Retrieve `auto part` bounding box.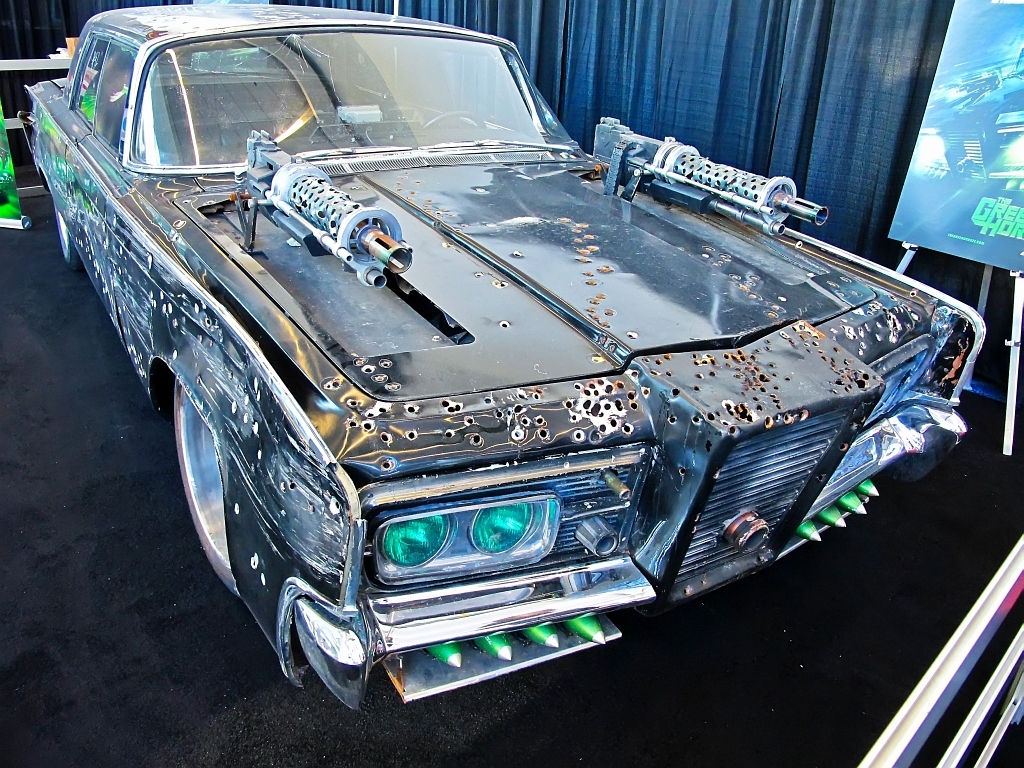
Bounding box: <region>85, 140, 931, 469</region>.
